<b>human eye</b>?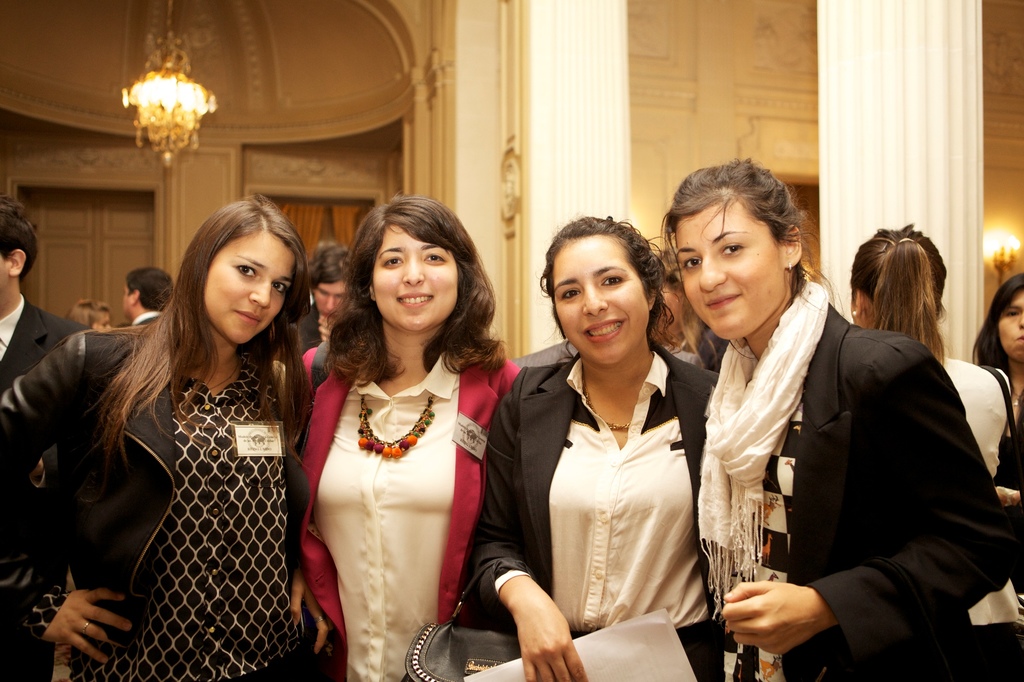
Rect(721, 240, 746, 257)
